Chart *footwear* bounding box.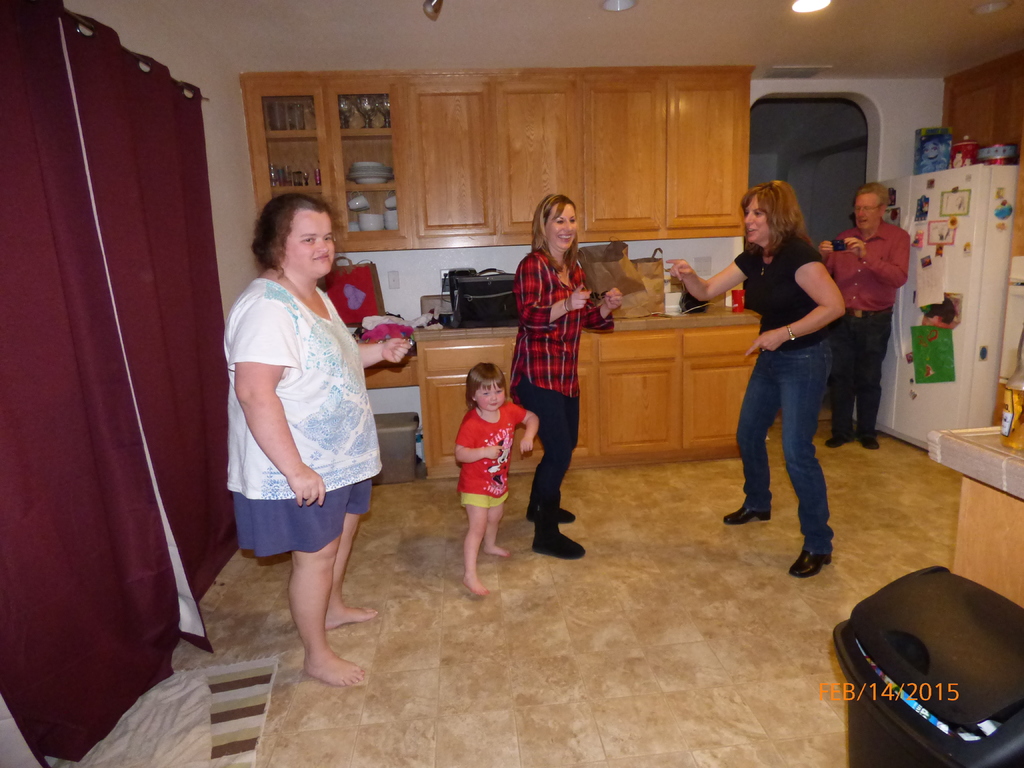
Charted: 726,501,764,524.
